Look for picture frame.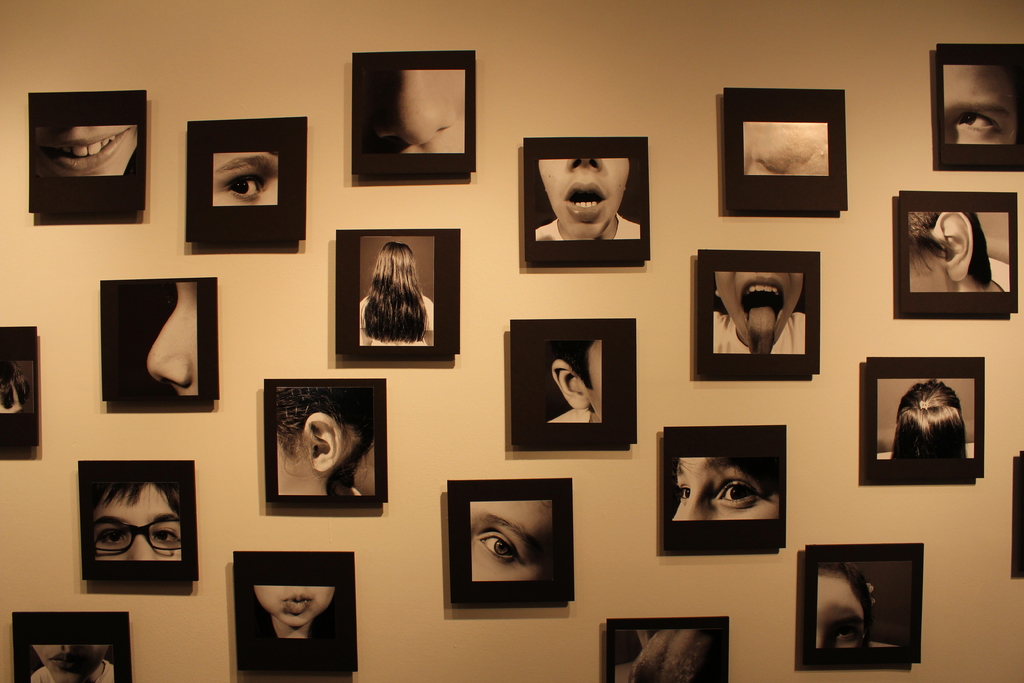
Found: box(350, 52, 475, 173).
